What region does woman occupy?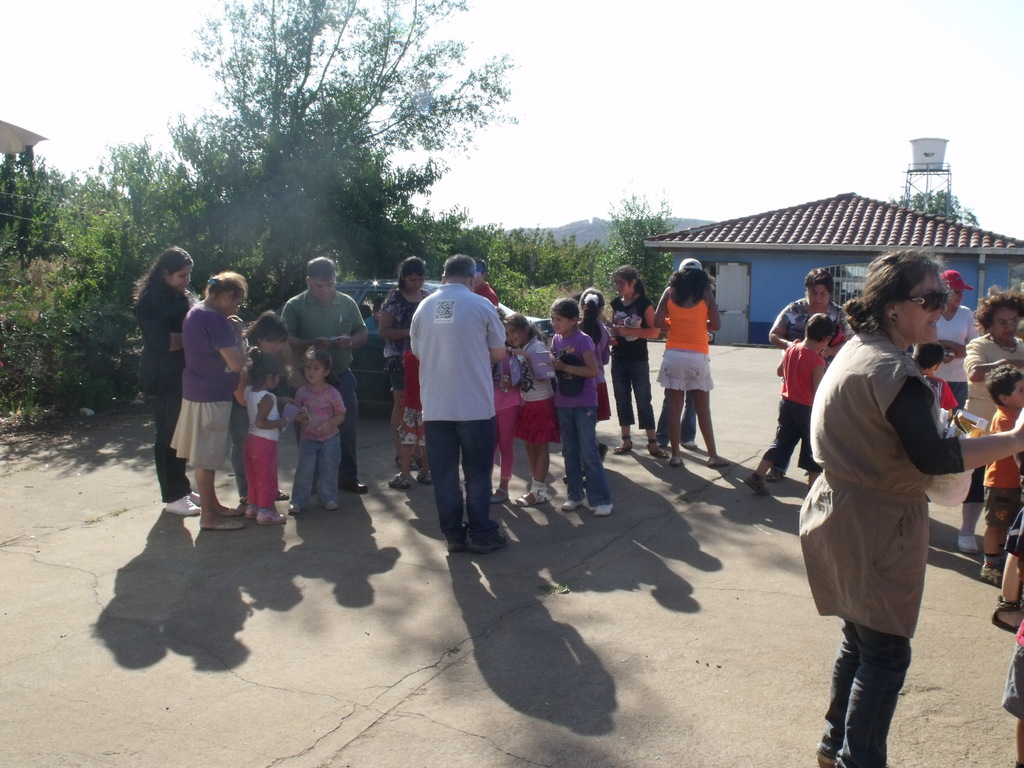
609, 260, 654, 459.
